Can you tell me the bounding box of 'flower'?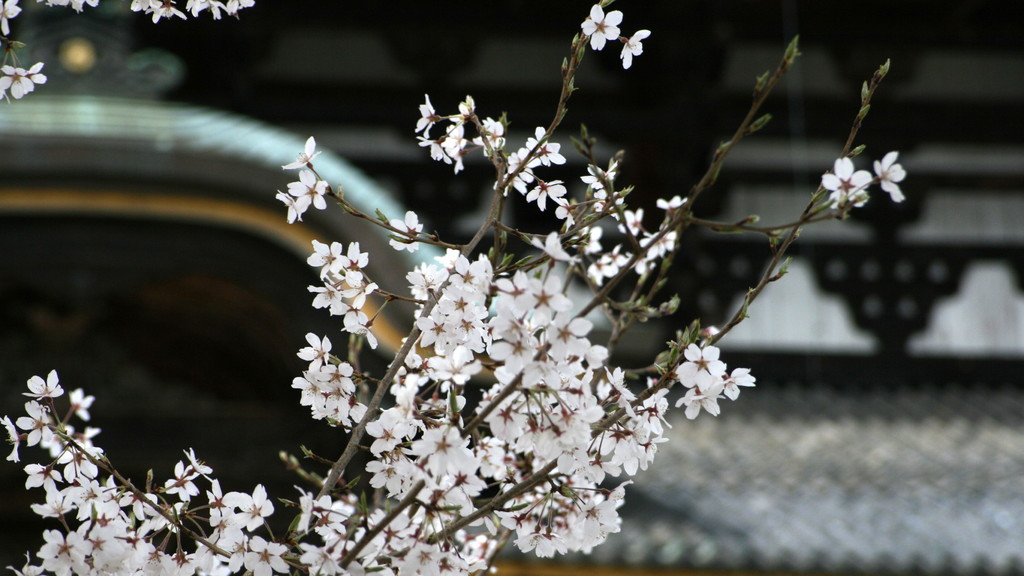
pyautogui.locateOnScreen(388, 211, 423, 252).
